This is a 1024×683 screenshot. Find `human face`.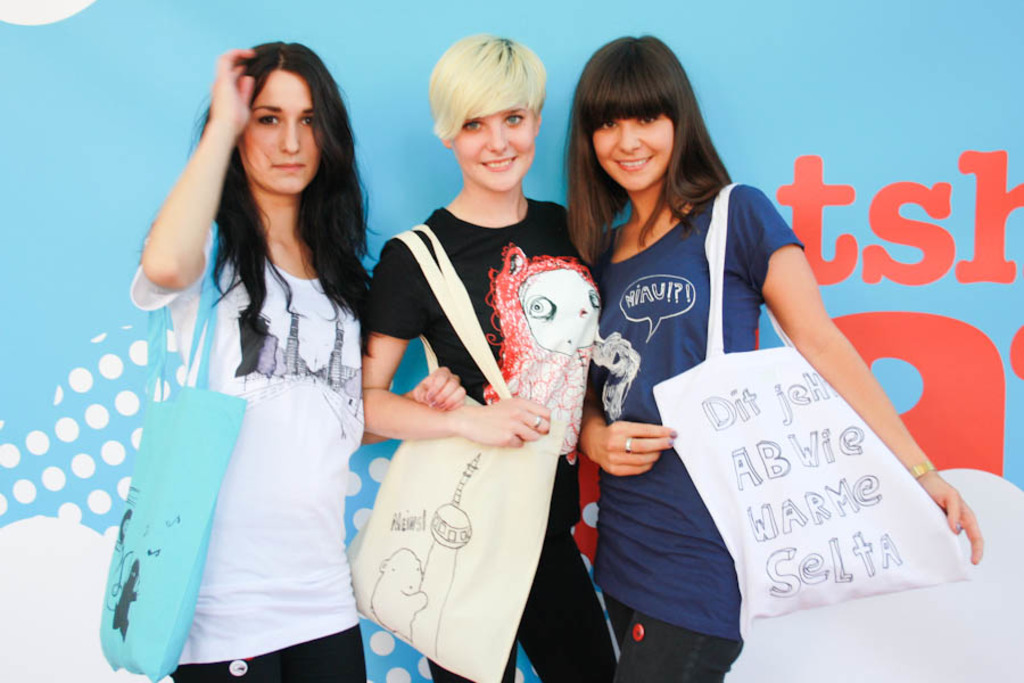
Bounding box: BBox(591, 109, 675, 189).
